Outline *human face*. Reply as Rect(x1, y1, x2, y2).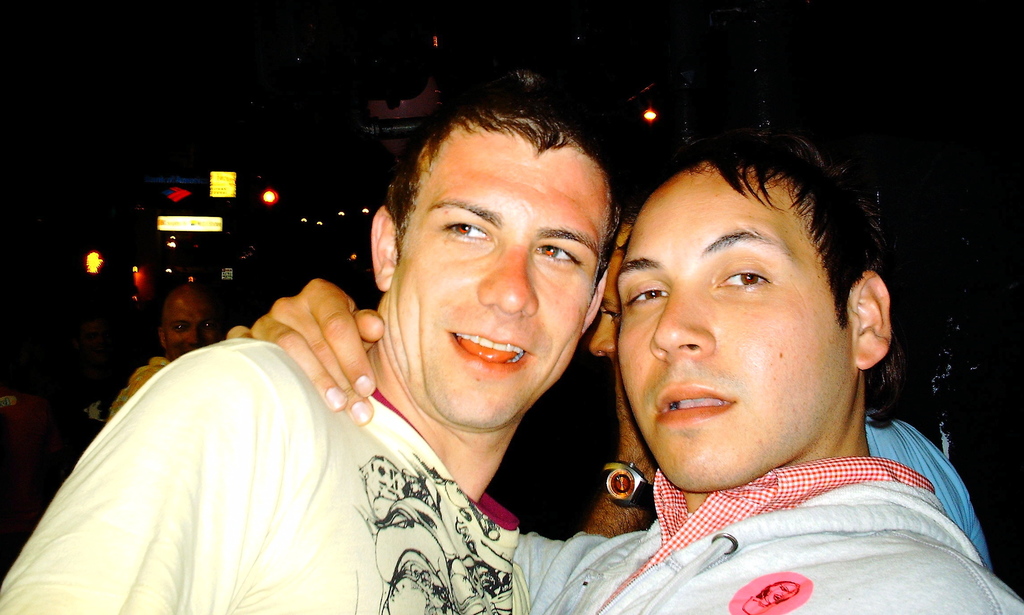
Rect(164, 307, 213, 357).
